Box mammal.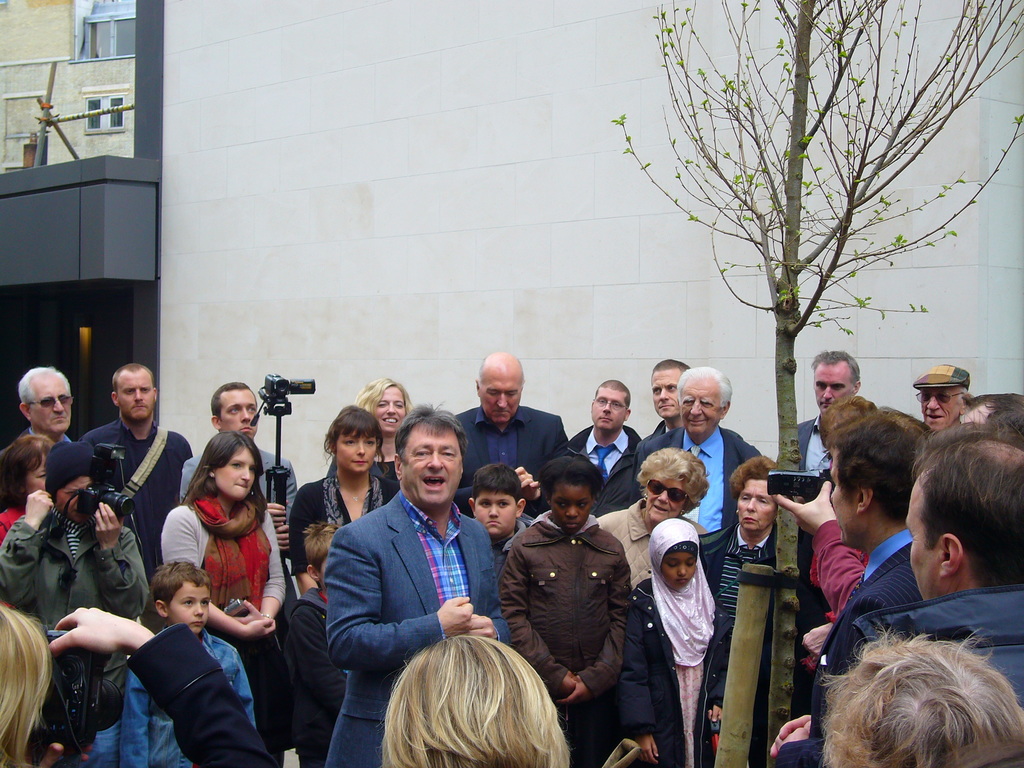
[563, 378, 647, 524].
